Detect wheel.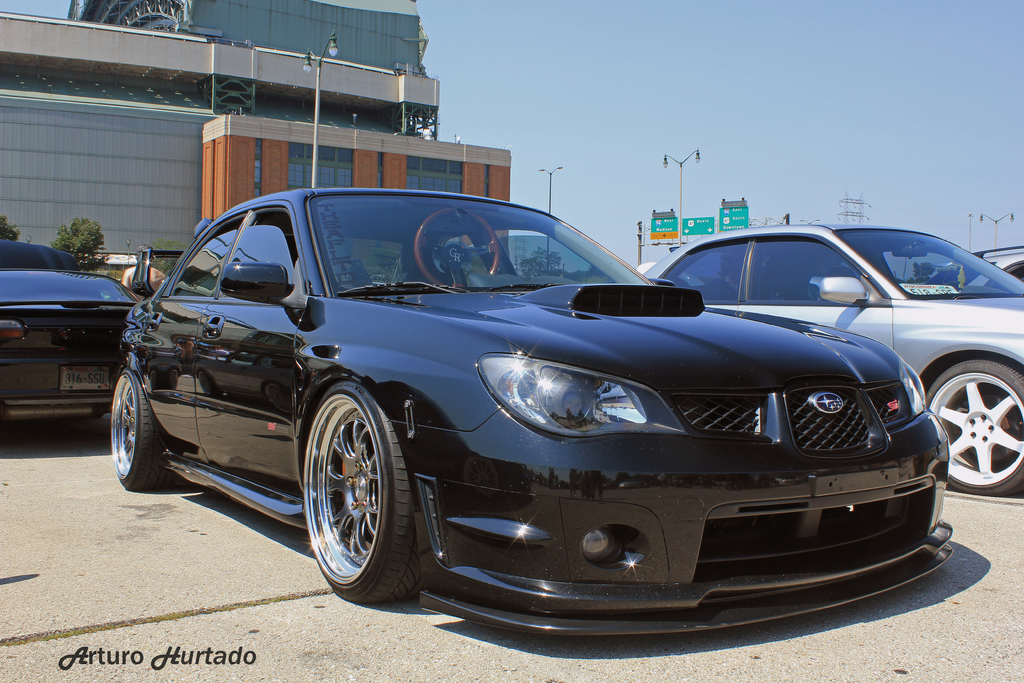
Detected at (left=415, top=206, right=499, bottom=281).
